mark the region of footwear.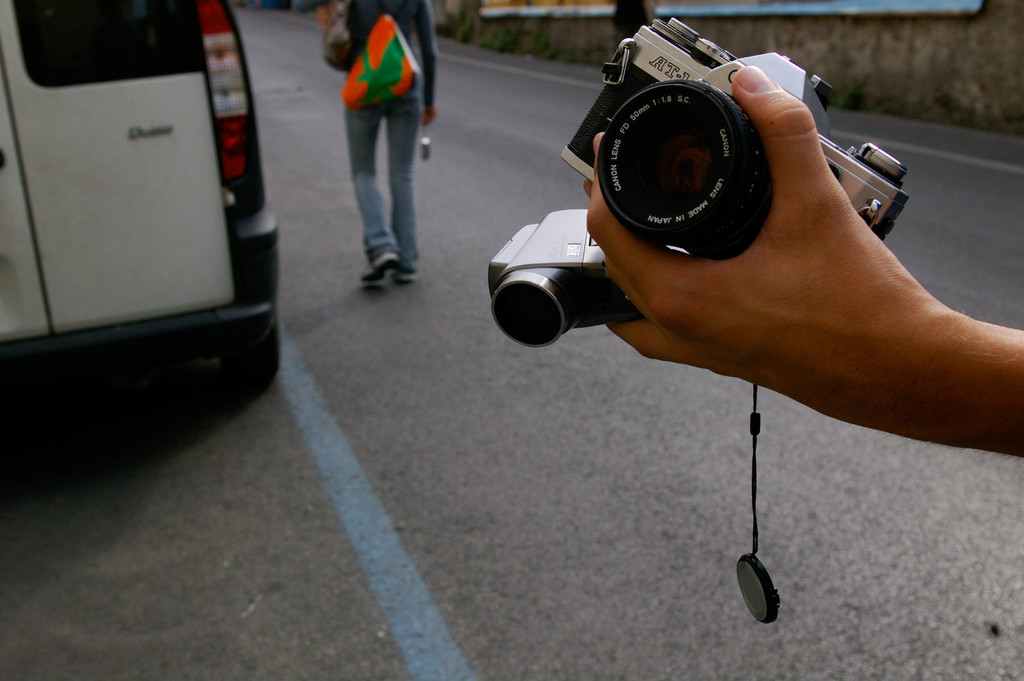
Region: l=391, t=256, r=420, b=280.
